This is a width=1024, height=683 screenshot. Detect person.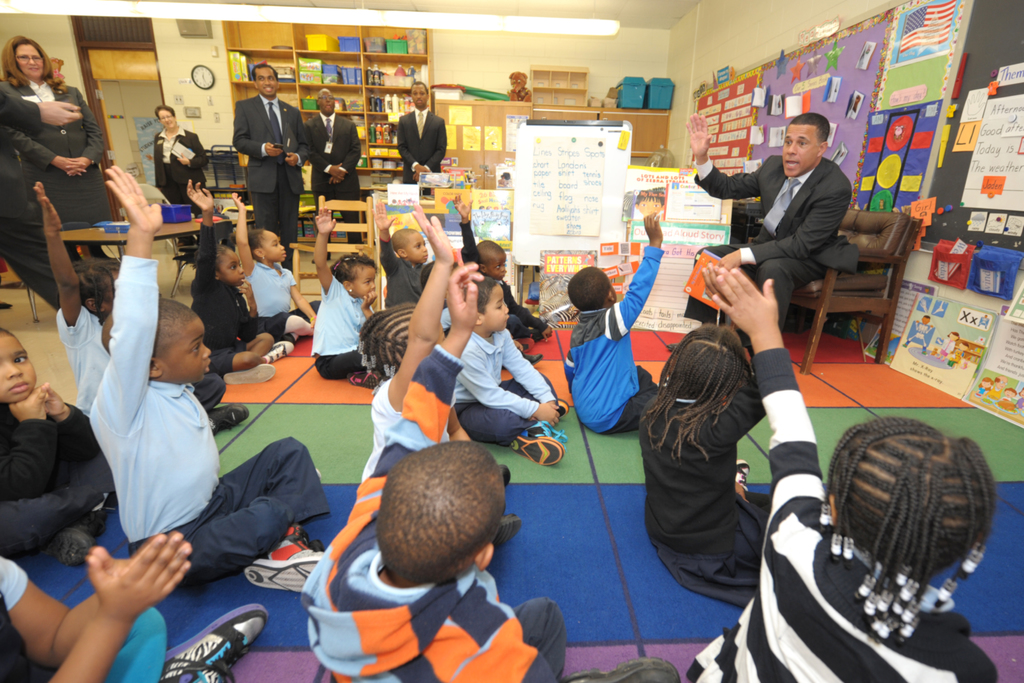
(x1=397, y1=81, x2=448, y2=184).
